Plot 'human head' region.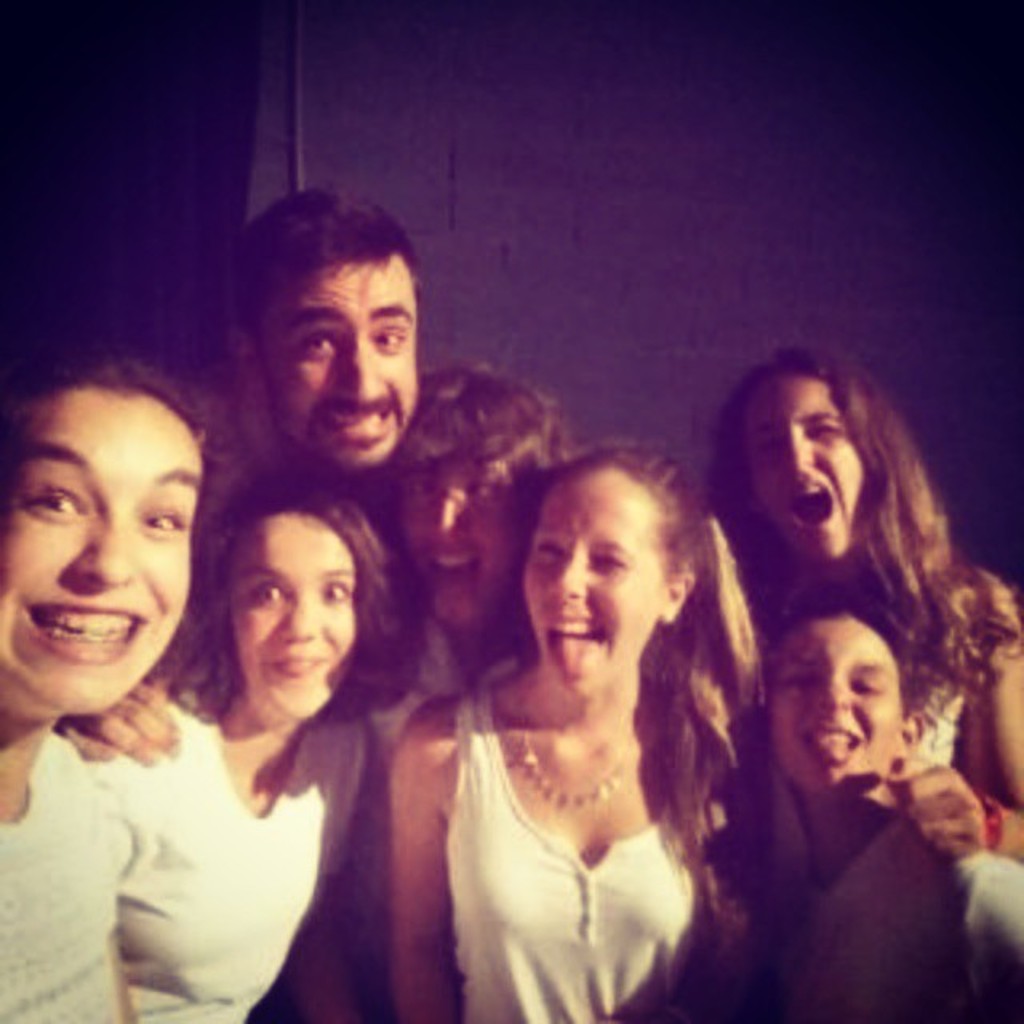
Plotted at 374, 350, 581, 637.
